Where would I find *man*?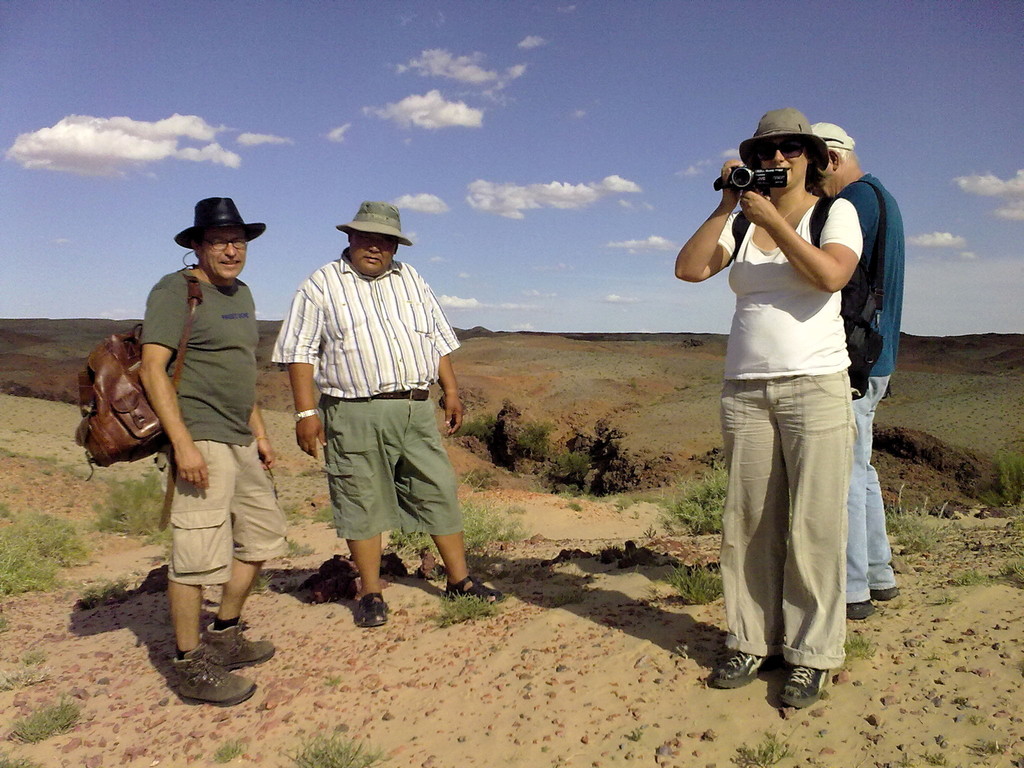
At crop(821, 118, 908, 621).
